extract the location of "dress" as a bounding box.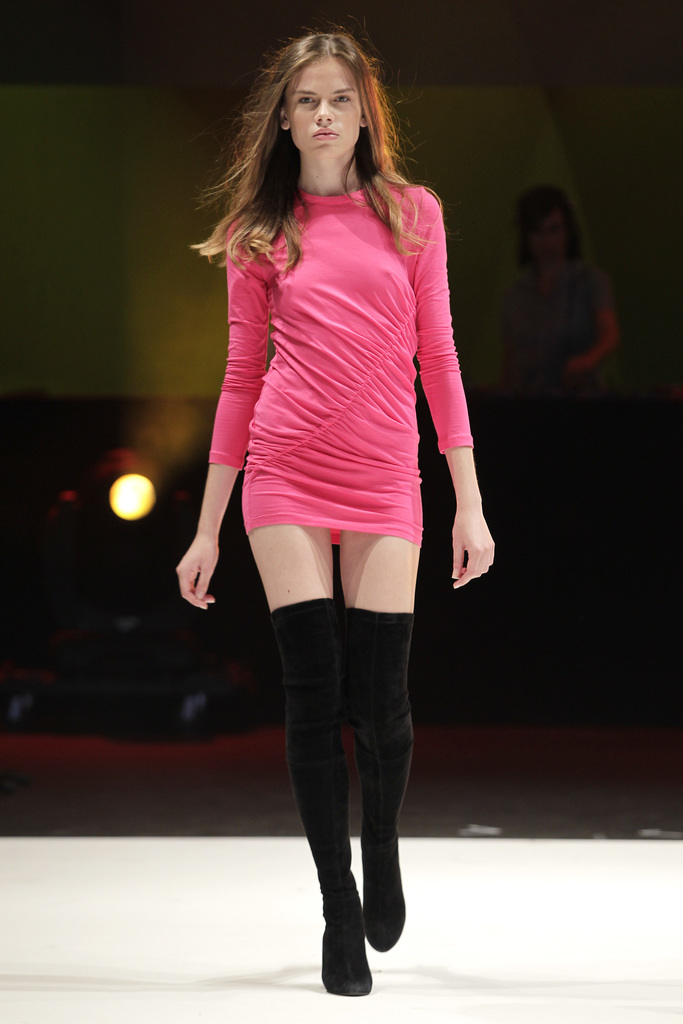
detection(207, 187, 475, 543).
